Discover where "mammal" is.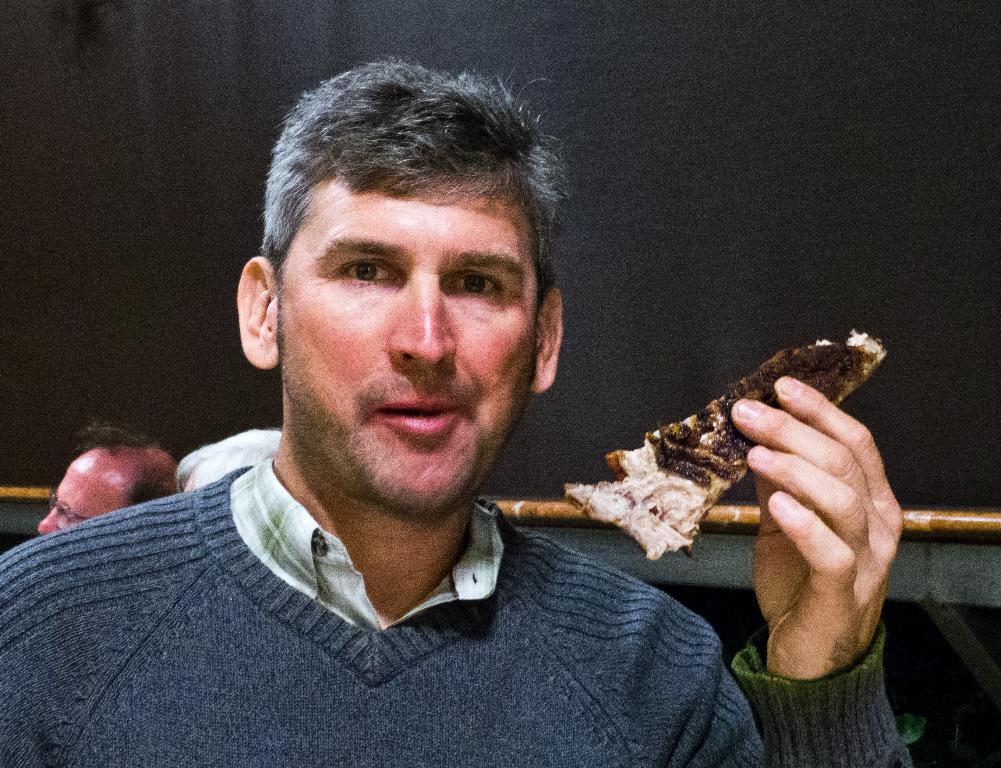
Discovered at x1=33, y1=410, x2=175, y2=538.
